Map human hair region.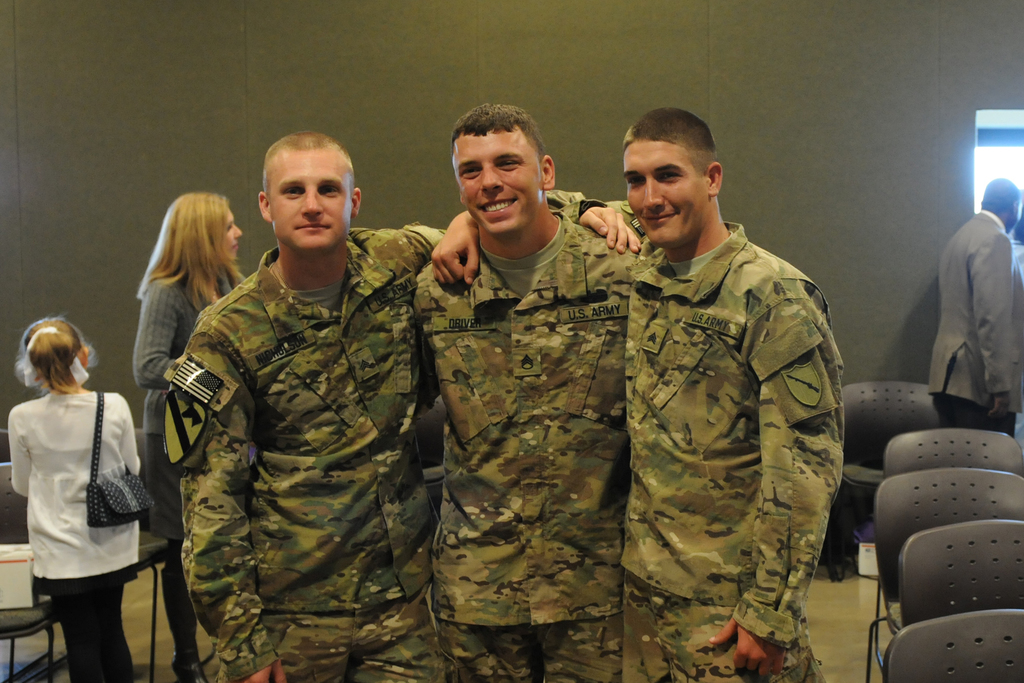
Mapped to <box>980,176,1022,217</box>.
